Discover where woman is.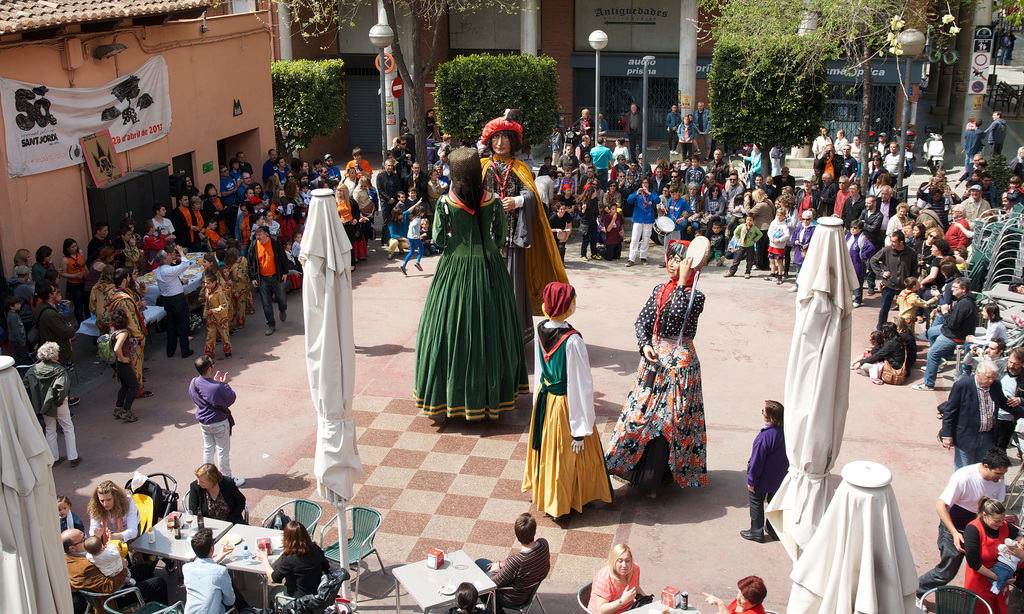
Discovered at {"x1": 12, "y1": 246, "x2": 31, "y2": 281}.
